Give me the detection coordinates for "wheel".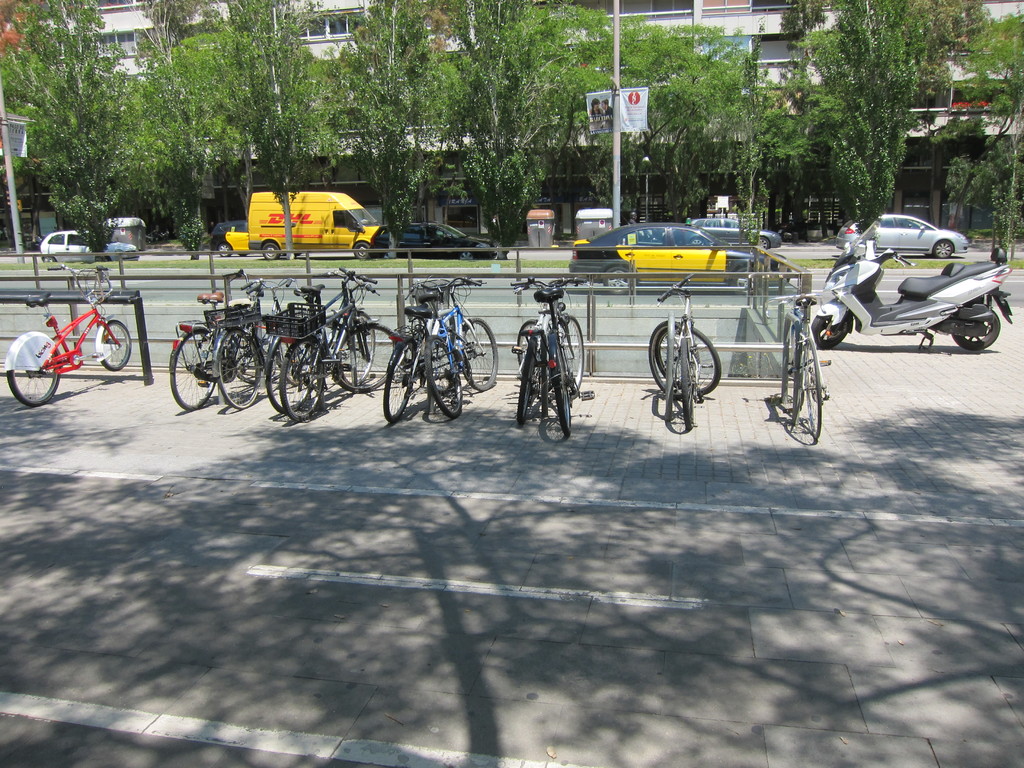
[553, 312, 585, 389].
